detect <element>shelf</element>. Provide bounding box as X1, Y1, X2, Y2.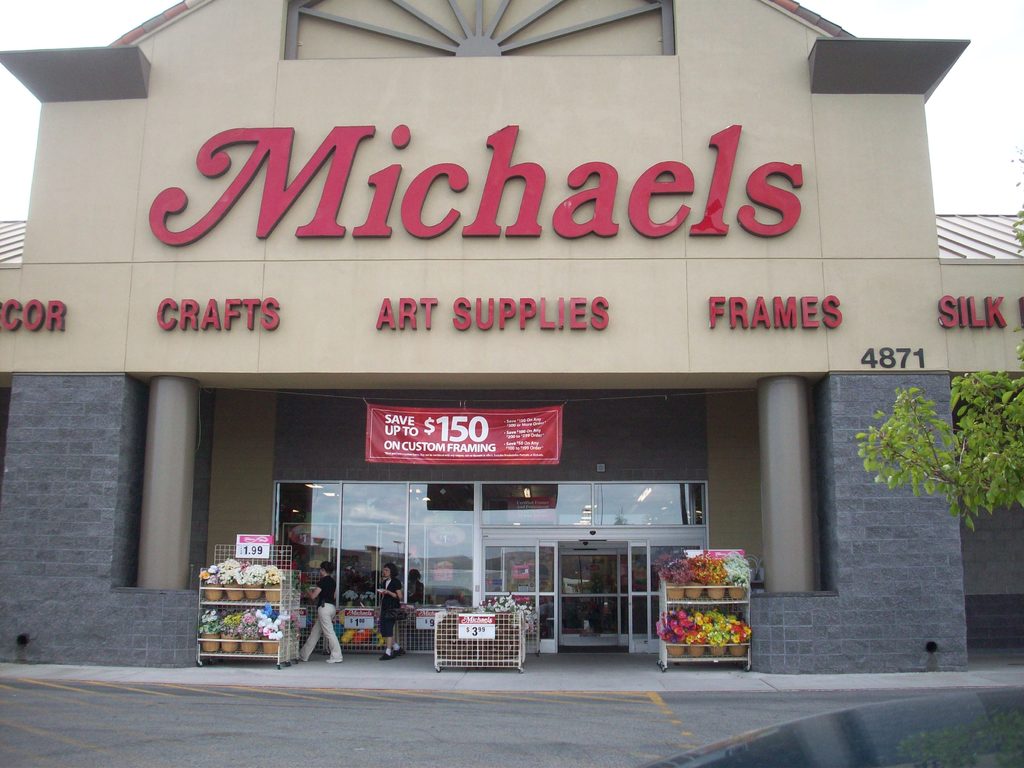
655, 550, 754, 675.
